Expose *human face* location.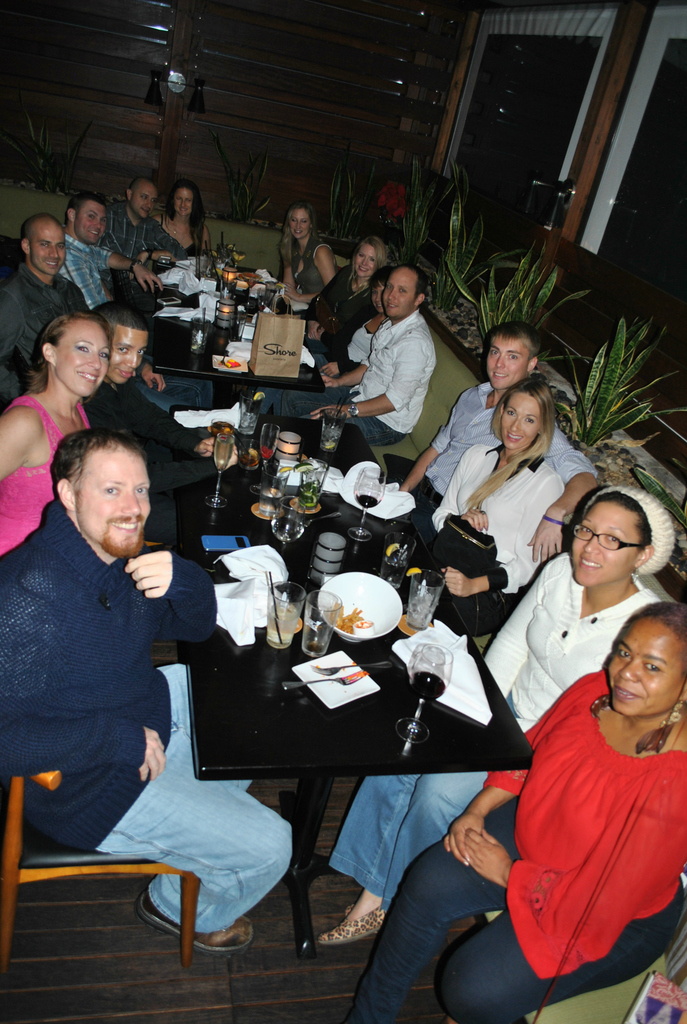
Exposed at [x1=381, y1=272, x2=422, y2=319].
